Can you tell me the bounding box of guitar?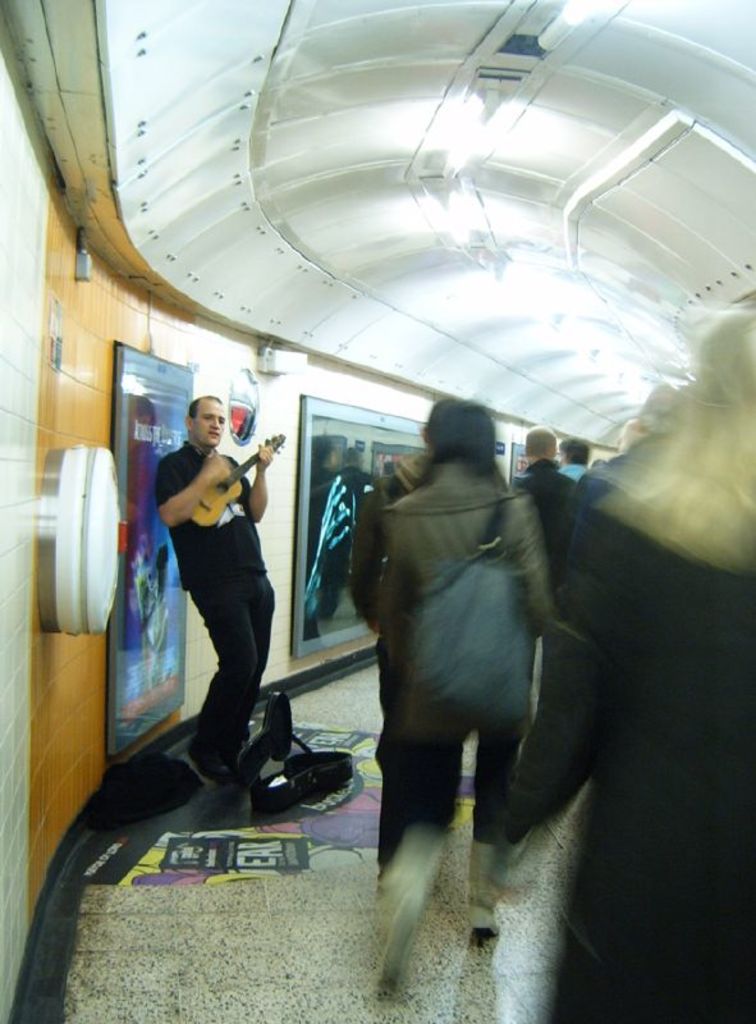
BBox(187, 430, 289, 534).
